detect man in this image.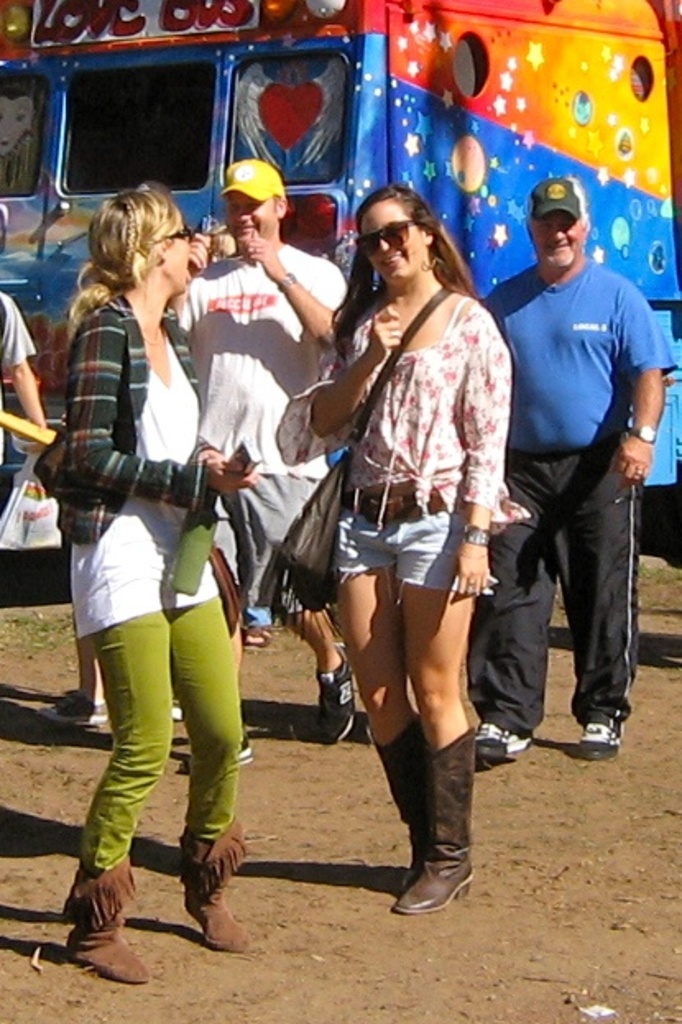
Detection: <box>191,159,348,759</box>.
